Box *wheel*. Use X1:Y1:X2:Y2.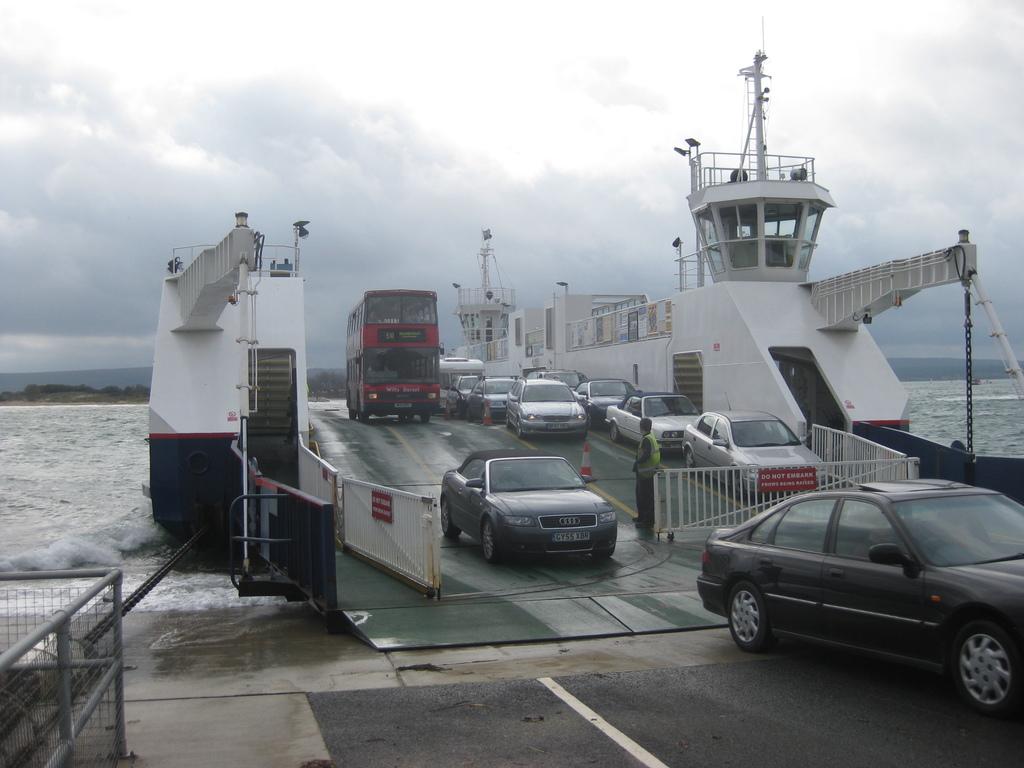
726:581:770:653.
